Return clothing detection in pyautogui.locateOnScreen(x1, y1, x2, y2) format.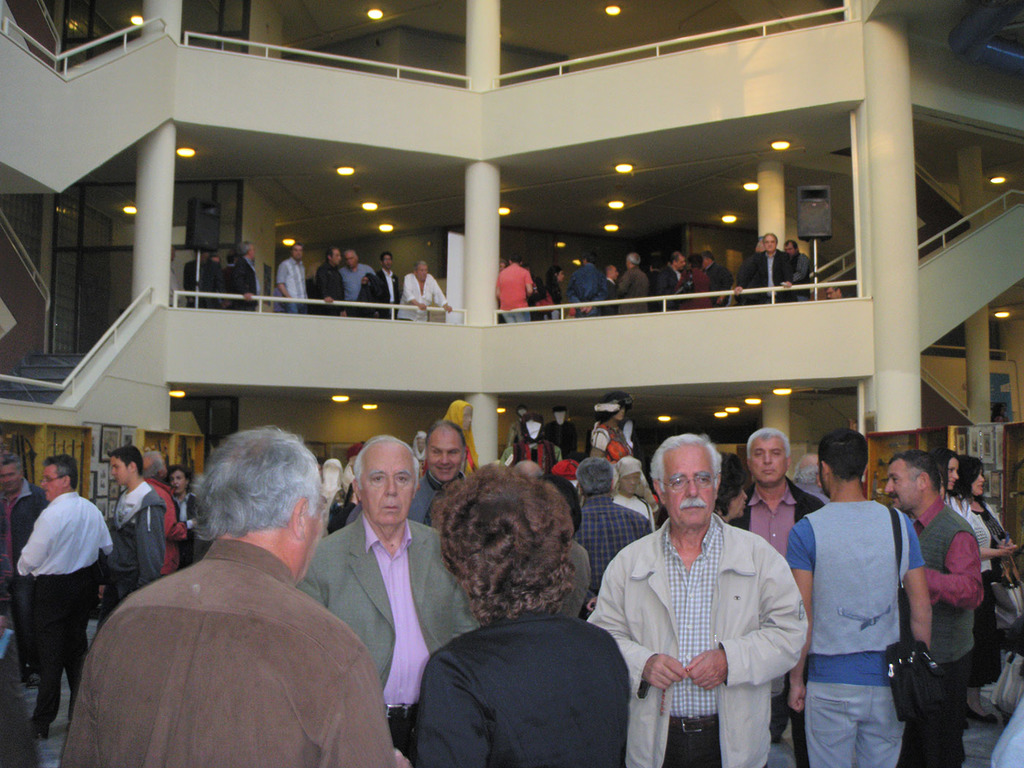
pyautogui.locateOnScreen(181, 260, 221, 310).
